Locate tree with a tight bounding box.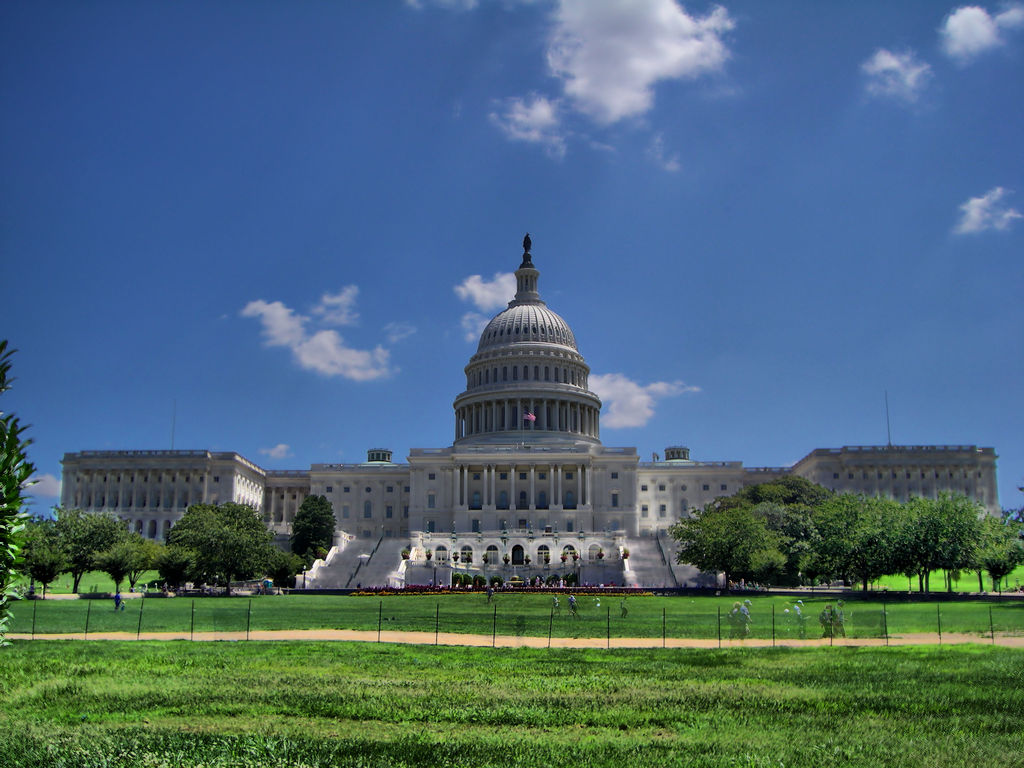
<box>70,520,203,614</box>.
